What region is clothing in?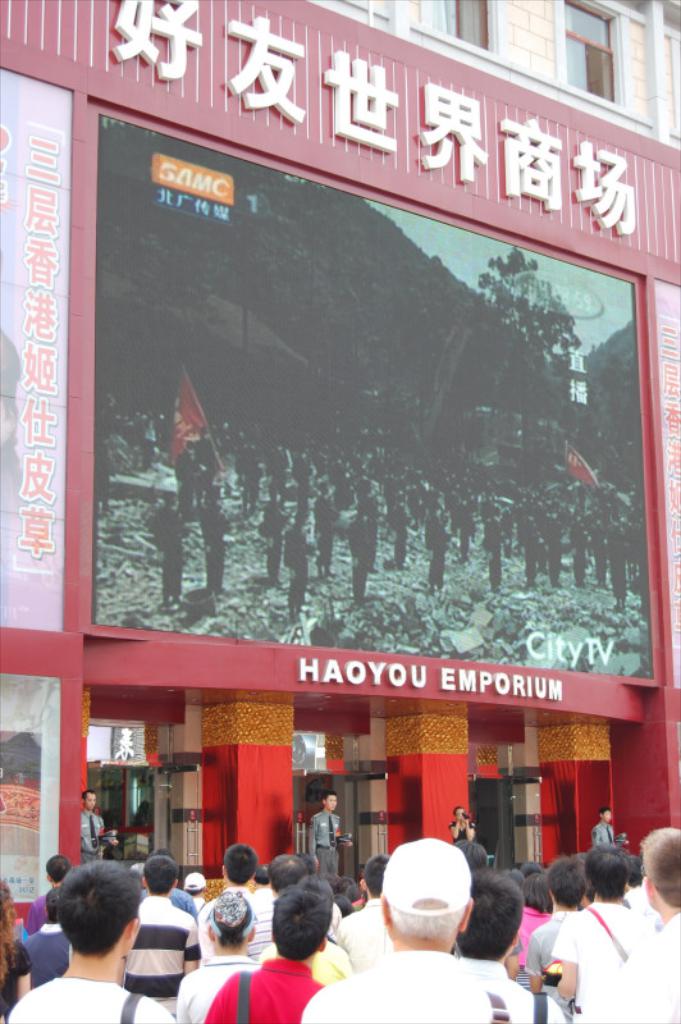
[492, 512, 512, 580].
